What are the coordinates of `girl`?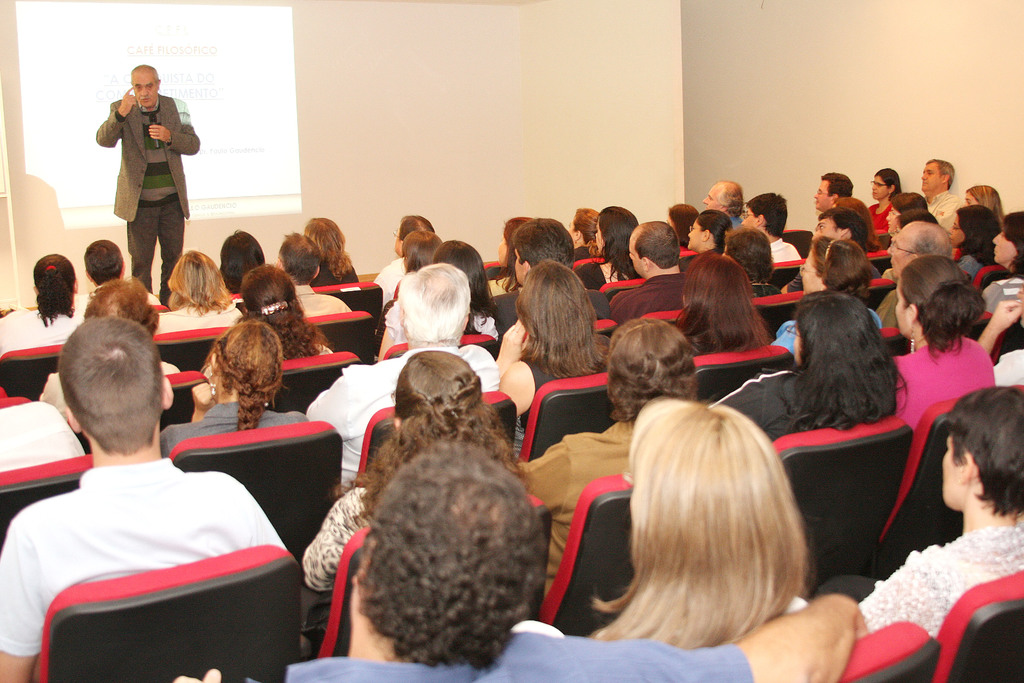
<bbox>495, 255, 613, 454</bbox>.
